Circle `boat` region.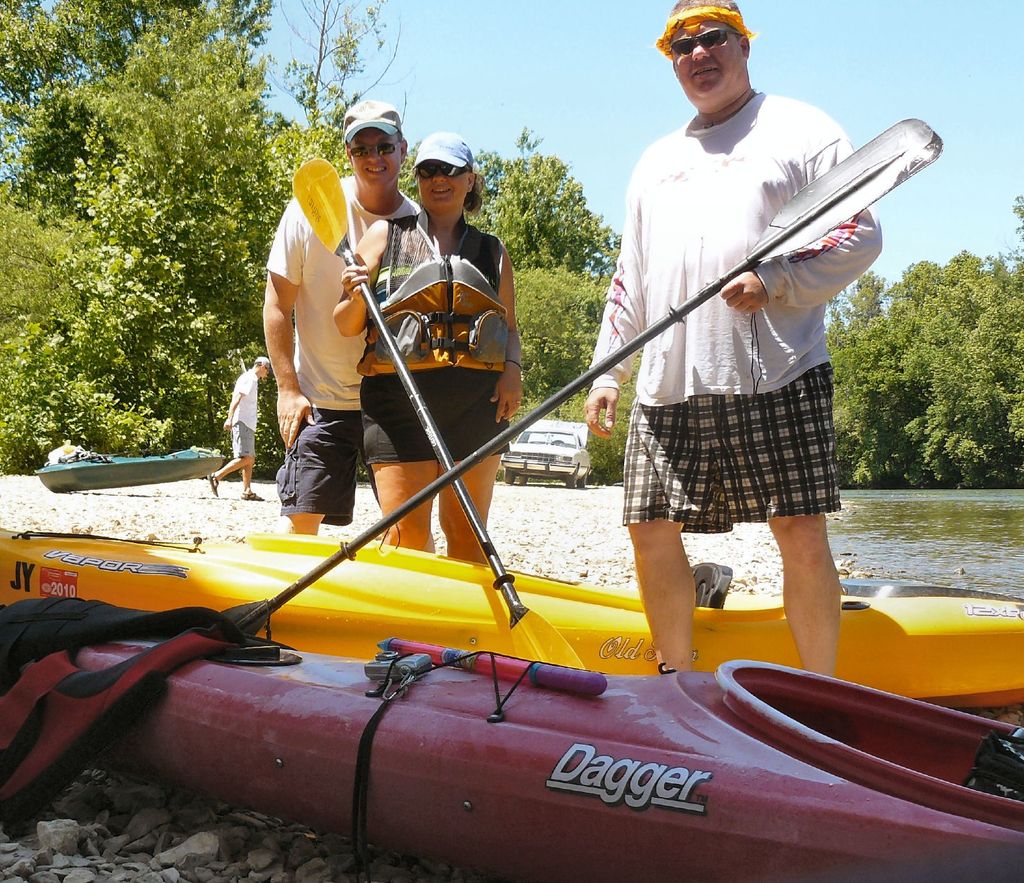
Region: <region>33, 437, 227, 496</region>.
